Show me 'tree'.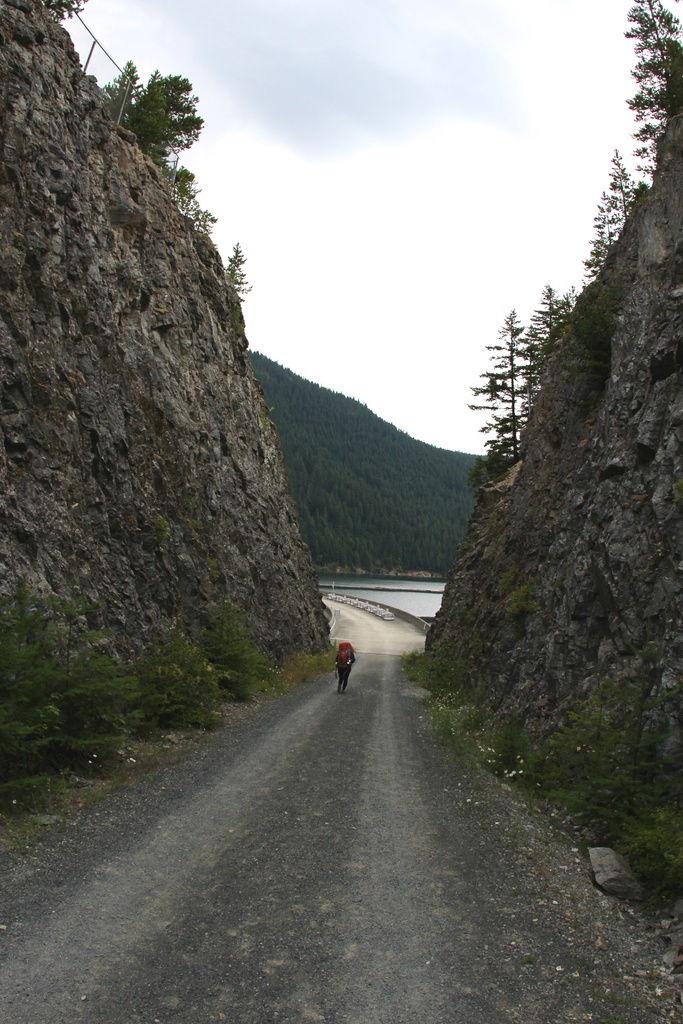
'tree' is here: 516 276 574 364.
